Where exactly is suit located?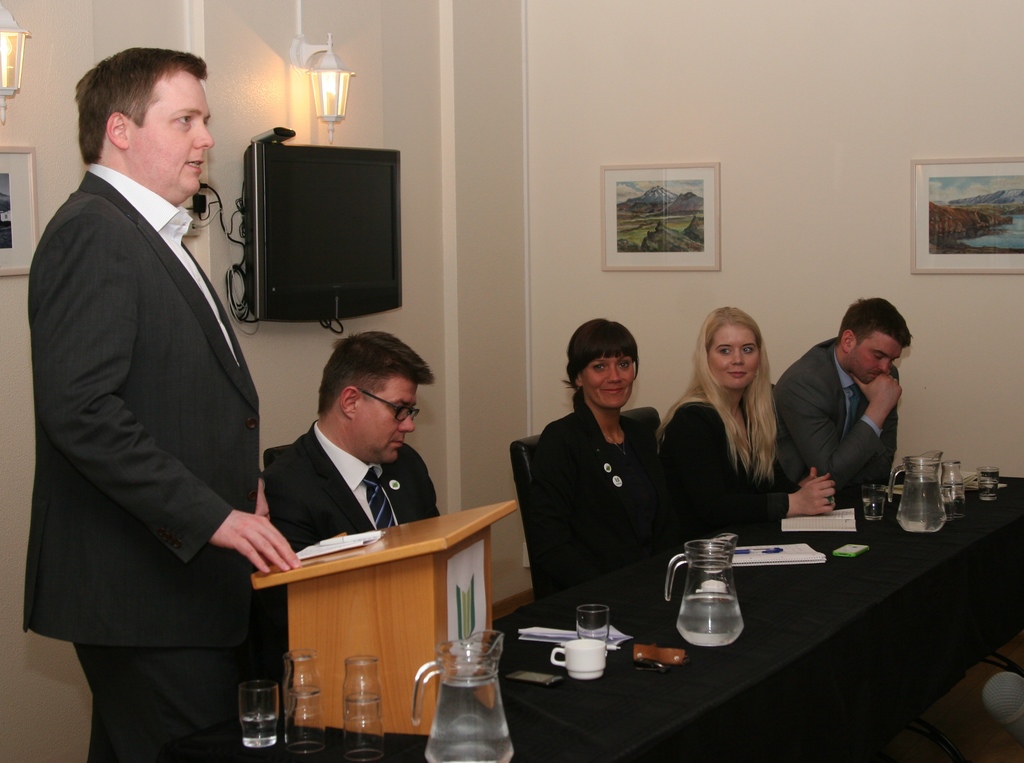
Its bounding box is [261, 418, 443, 686].
